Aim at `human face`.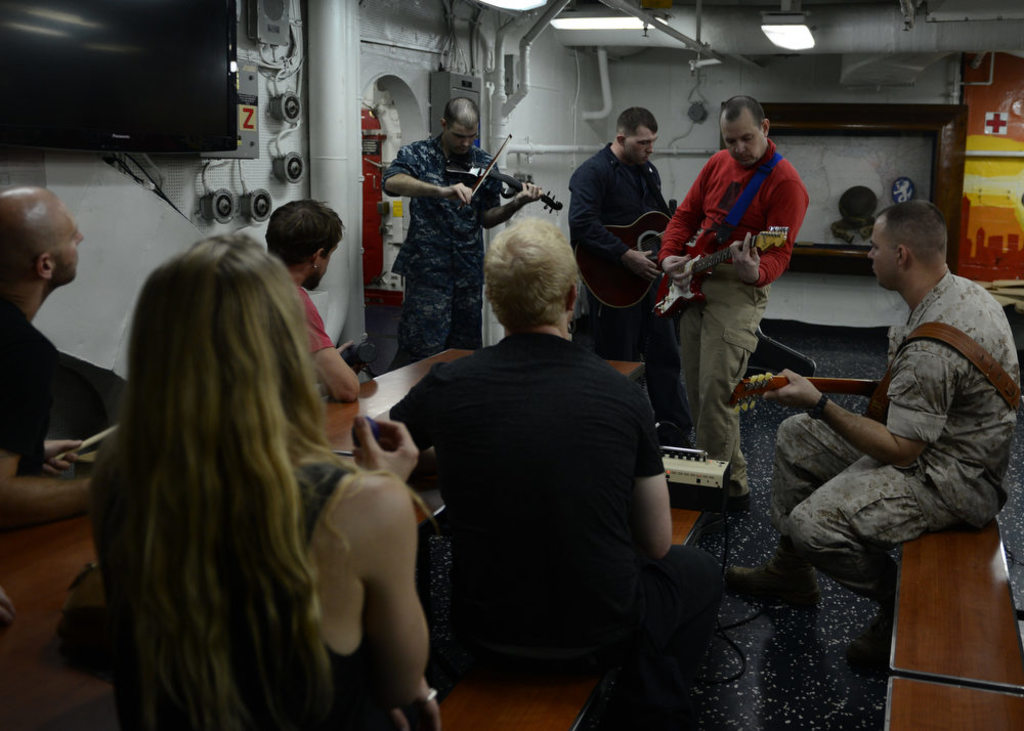
Aimed at select_region(444, 120, 478, 153).
